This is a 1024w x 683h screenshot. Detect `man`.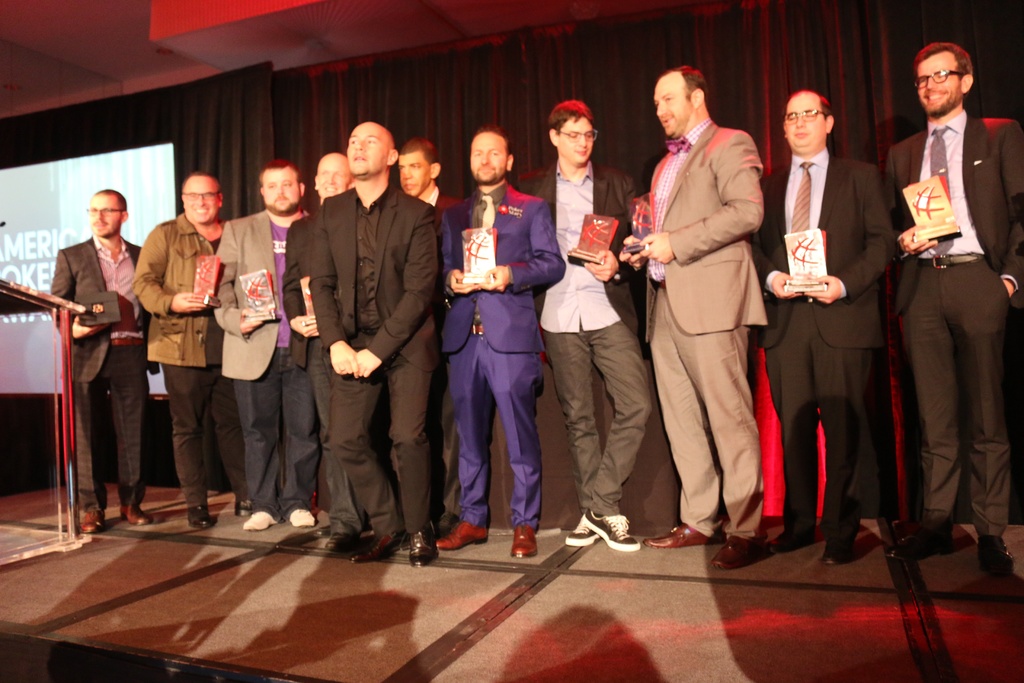
(left=283, top=152, right=353, bottom=528).
